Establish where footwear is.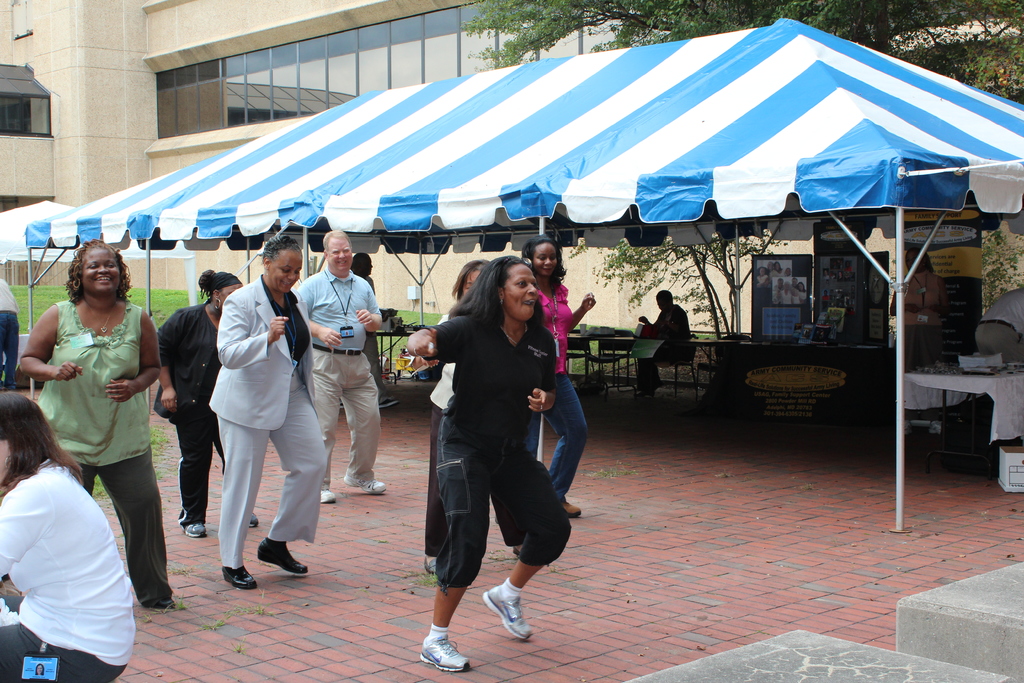
Established at 417 633 471 673.
